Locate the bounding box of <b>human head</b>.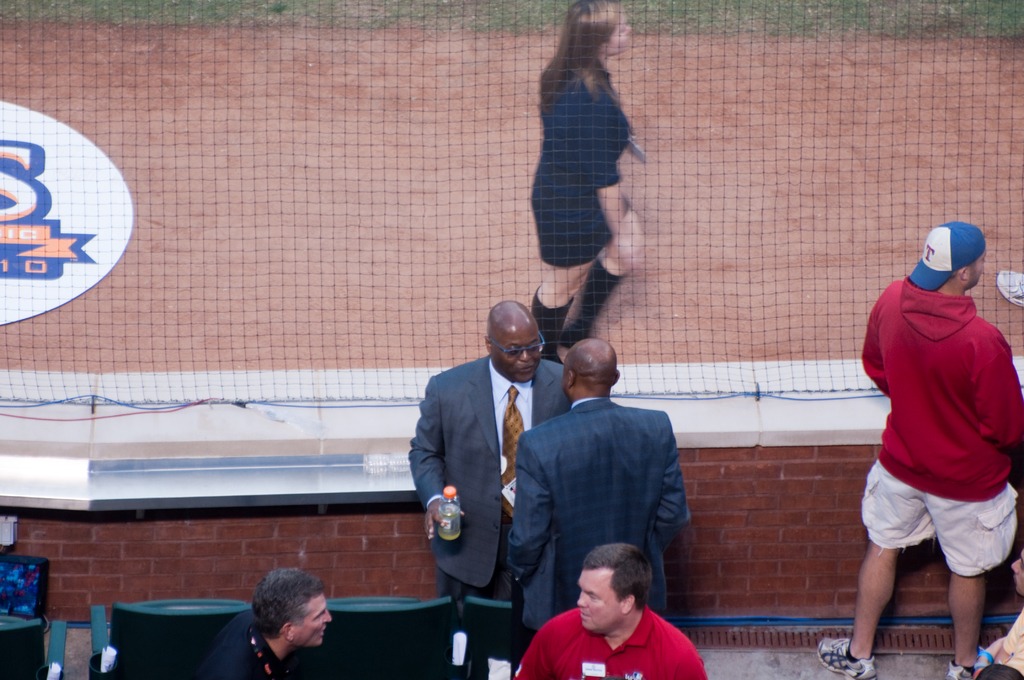
Bounding box: (left=483, top=302, right=538, bottom=383).
